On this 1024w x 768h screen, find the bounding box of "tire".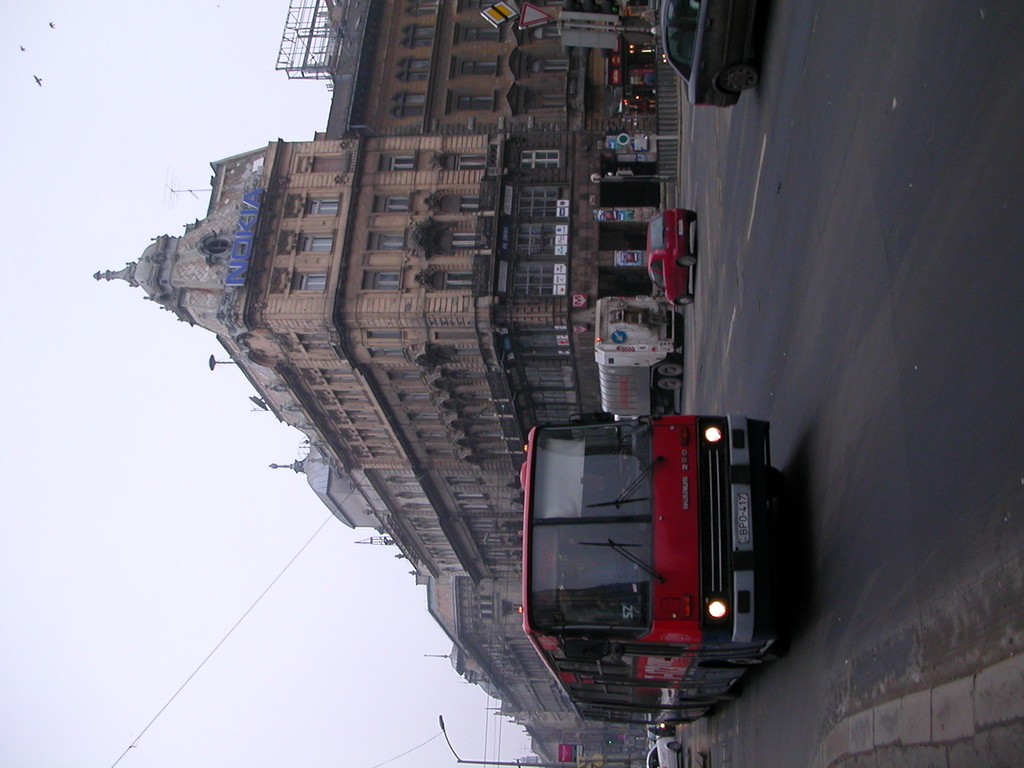
Bounding box: select_region(658, 352, 687, 379).
